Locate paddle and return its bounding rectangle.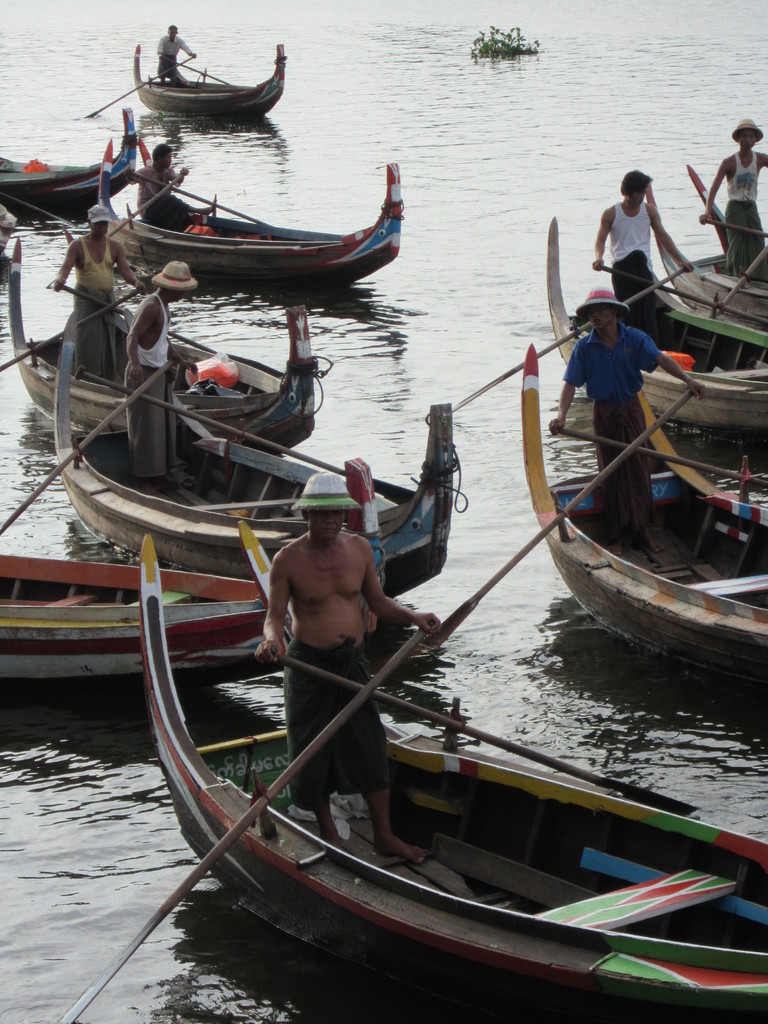
box(62, 284, 282, 376).
